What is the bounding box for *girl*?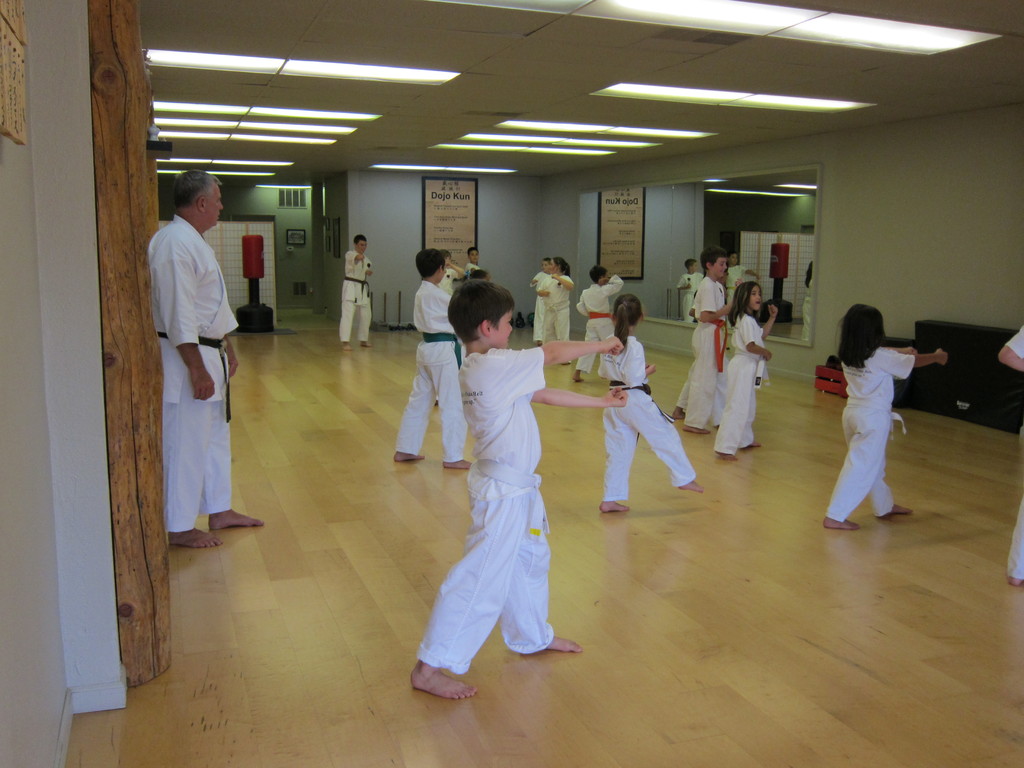
x1=598, y1=291, x2=705, y2=511.
